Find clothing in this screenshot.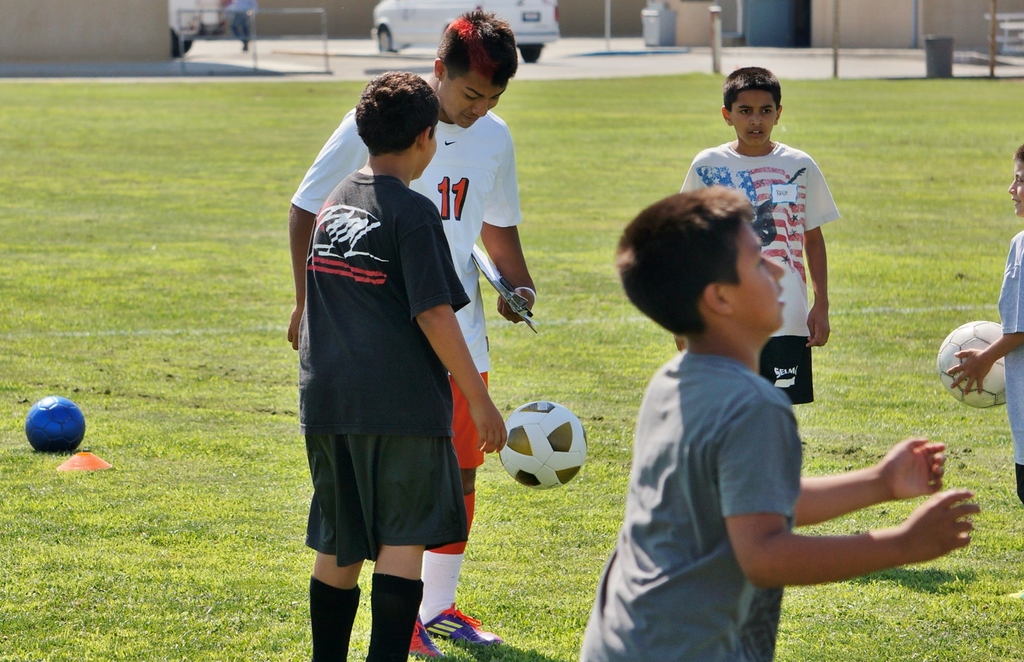
The bounding box for clothing is x1=291, y1=100, x2=527, y2=373.
